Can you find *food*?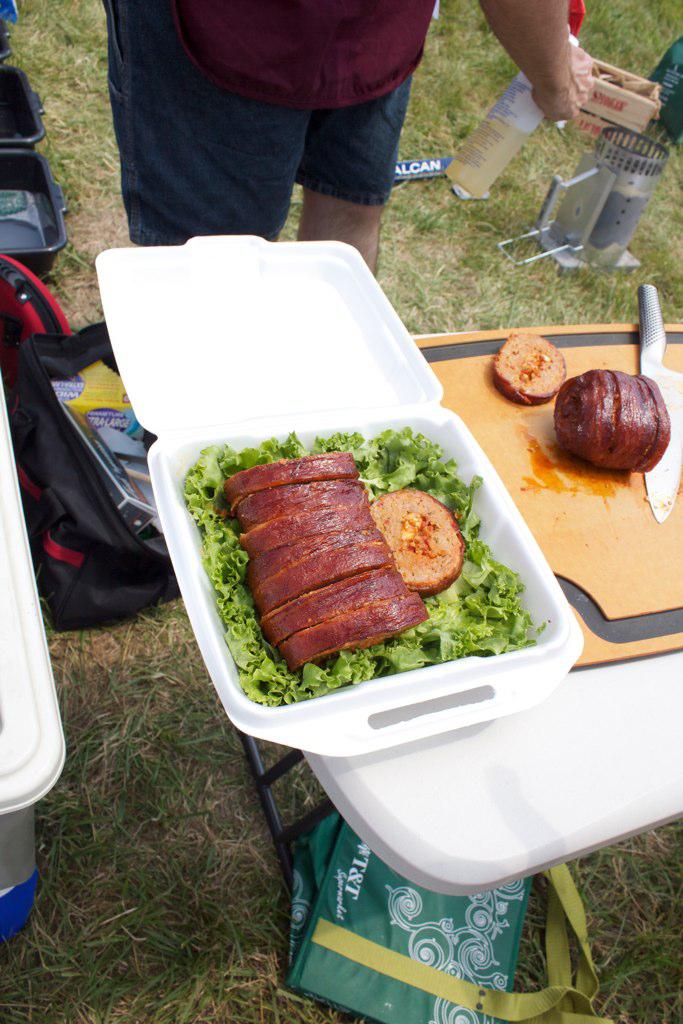
Yes, bounding box: select_region(493, 328, 570, 409).
